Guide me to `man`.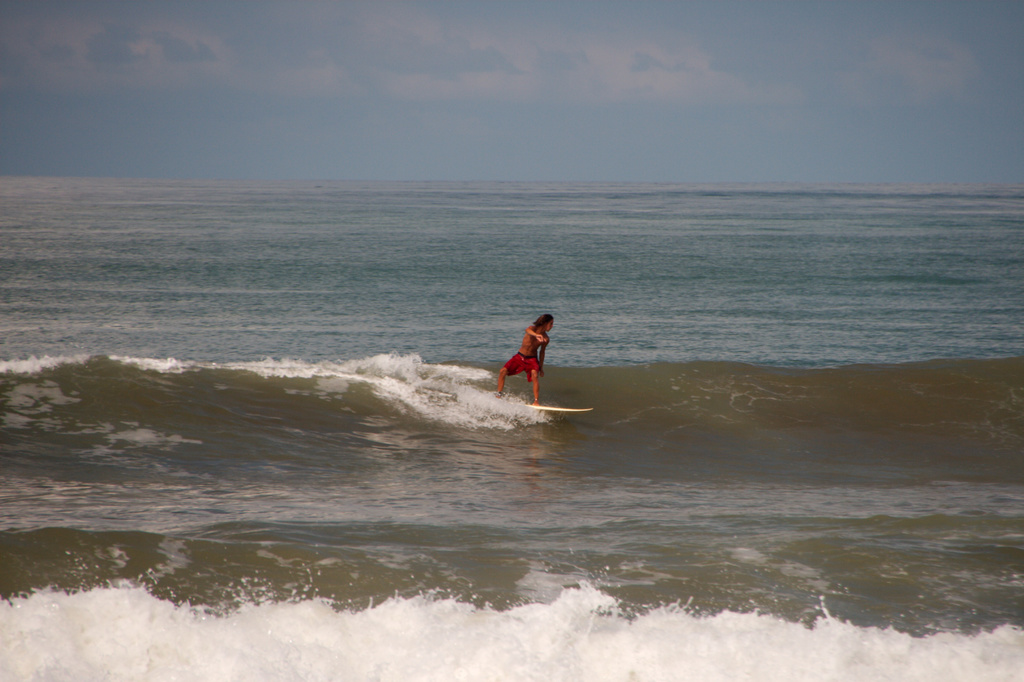
Guidance: 495 295 579 421.
